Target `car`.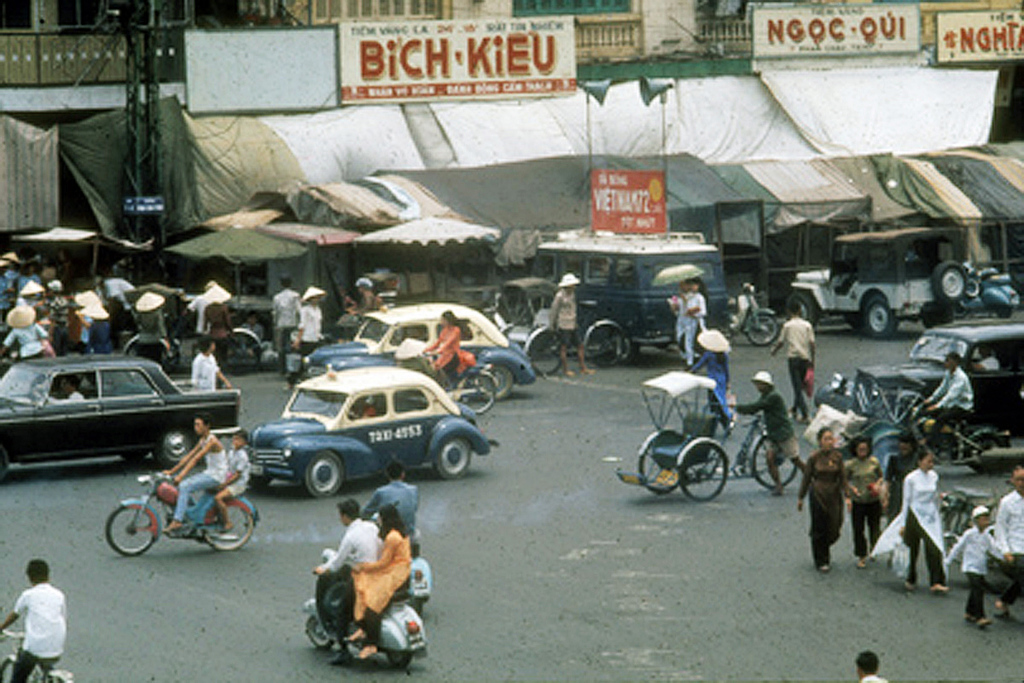
Target region: l=229, t=360, r=477, b=505.
